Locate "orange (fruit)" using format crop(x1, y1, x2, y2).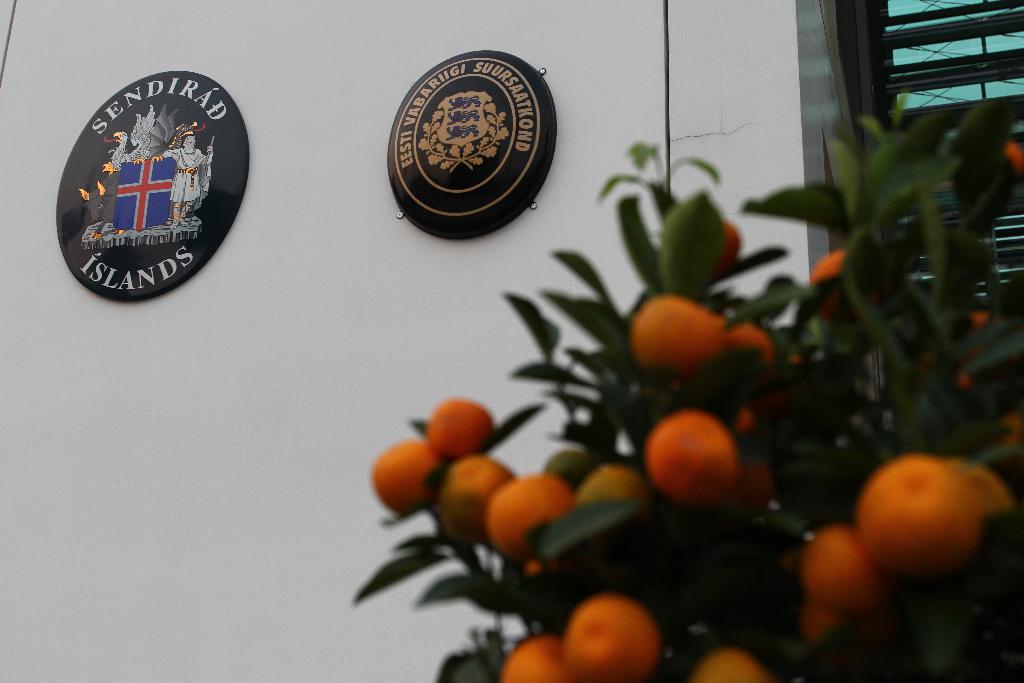
crop(570, 598, 657, 682).
